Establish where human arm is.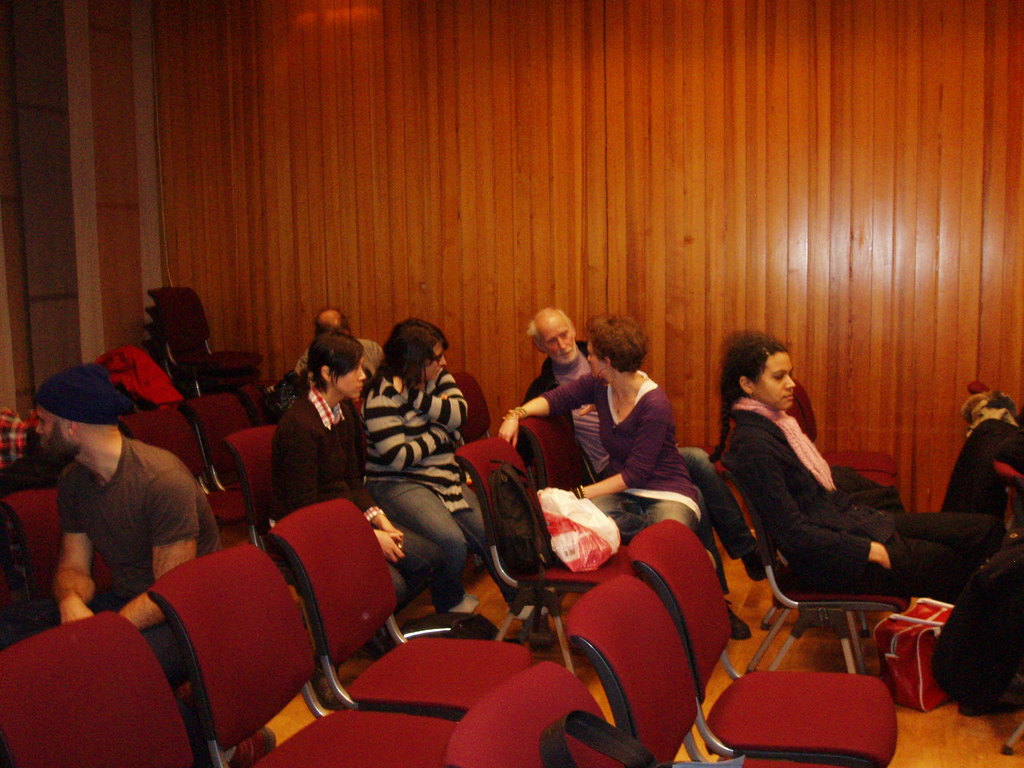
Established at box(756, 460, 902, 570).
